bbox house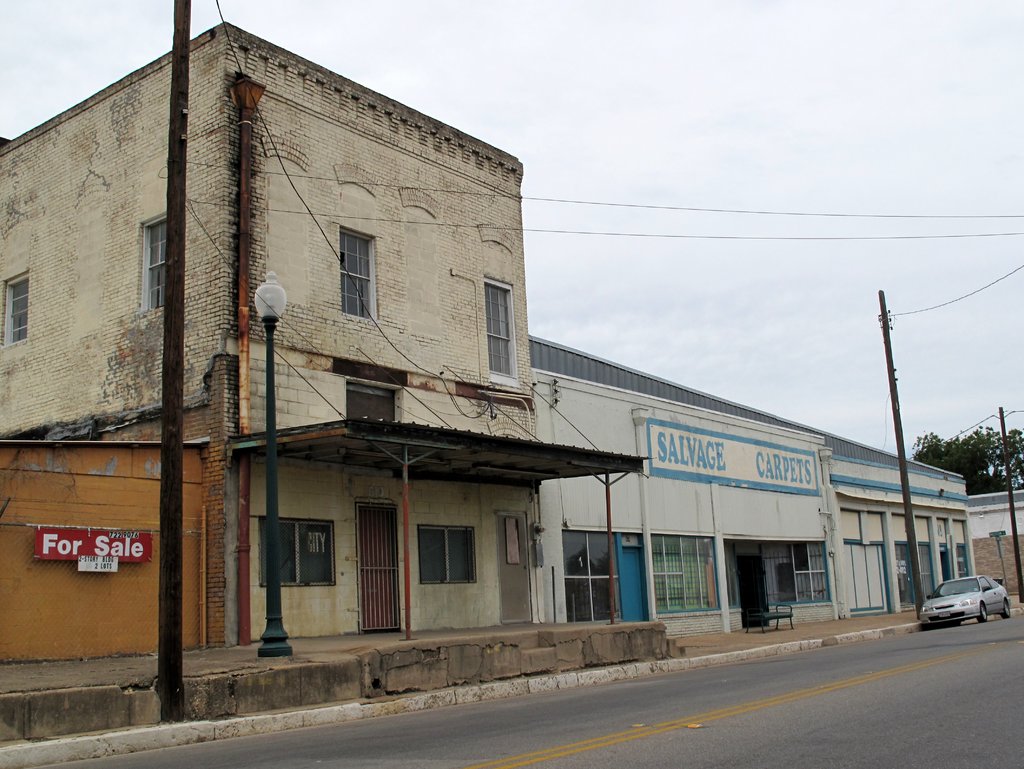
(0,19,641,647)
